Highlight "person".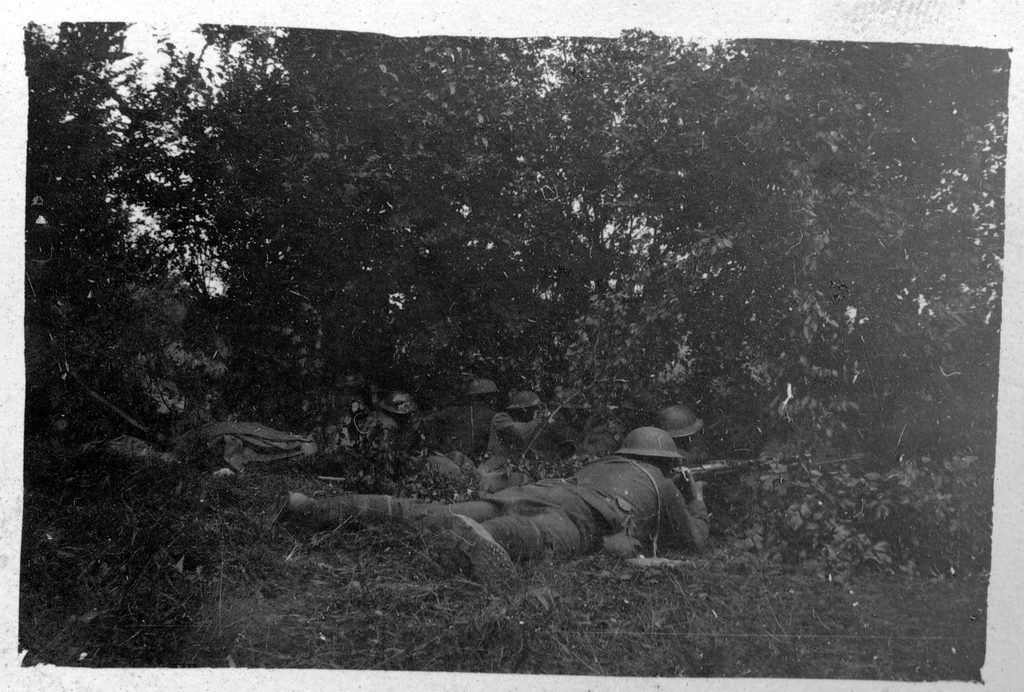
Highlighted region: {"left": 273, "top": 414, "right": 741, "bottom": 594}.
